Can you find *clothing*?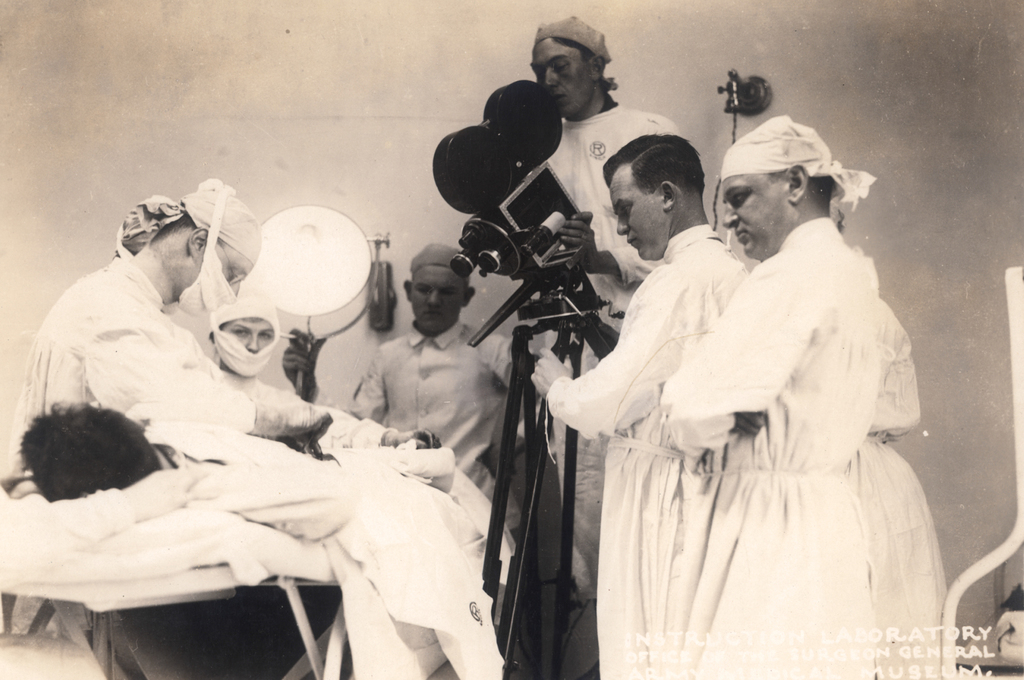
Yes, bounding box: BBox(346, 324, 525, 524).
